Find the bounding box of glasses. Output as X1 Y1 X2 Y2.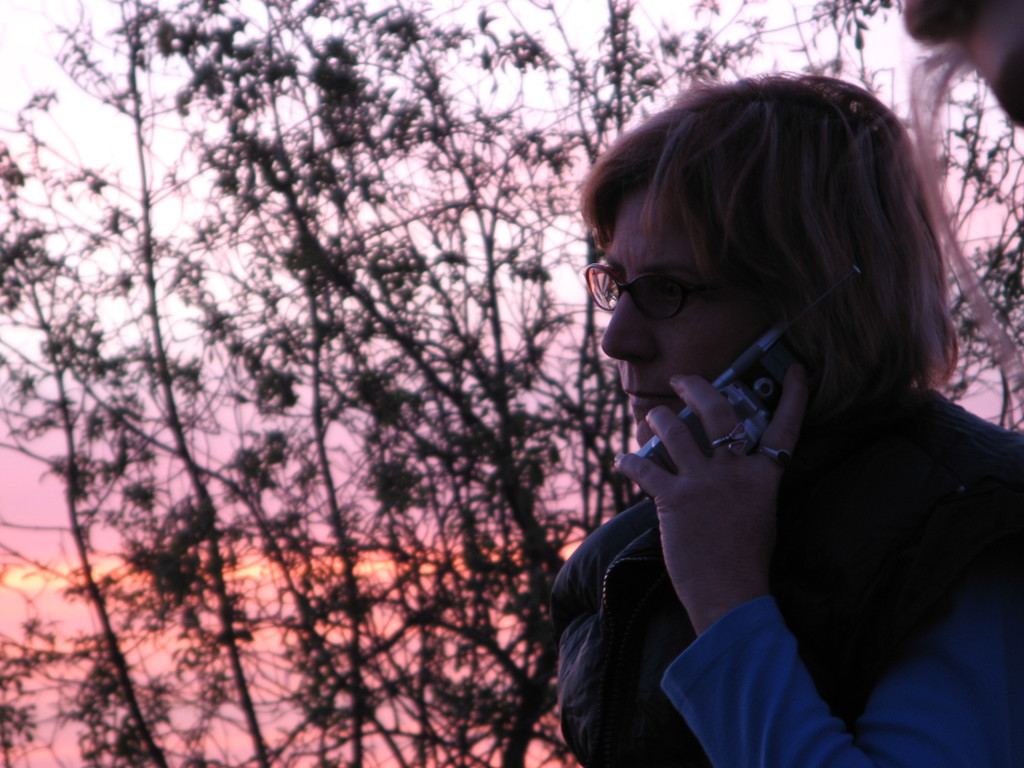
605 261 748 323.
